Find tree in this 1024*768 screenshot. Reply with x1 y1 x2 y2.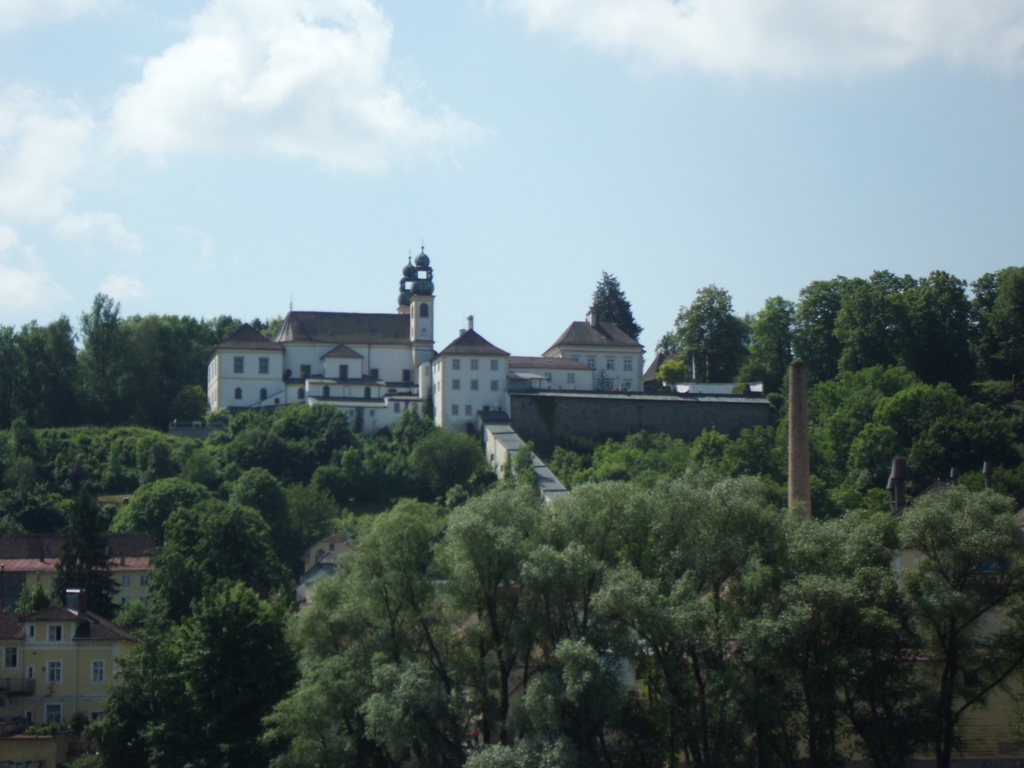
692 426 774 481.
